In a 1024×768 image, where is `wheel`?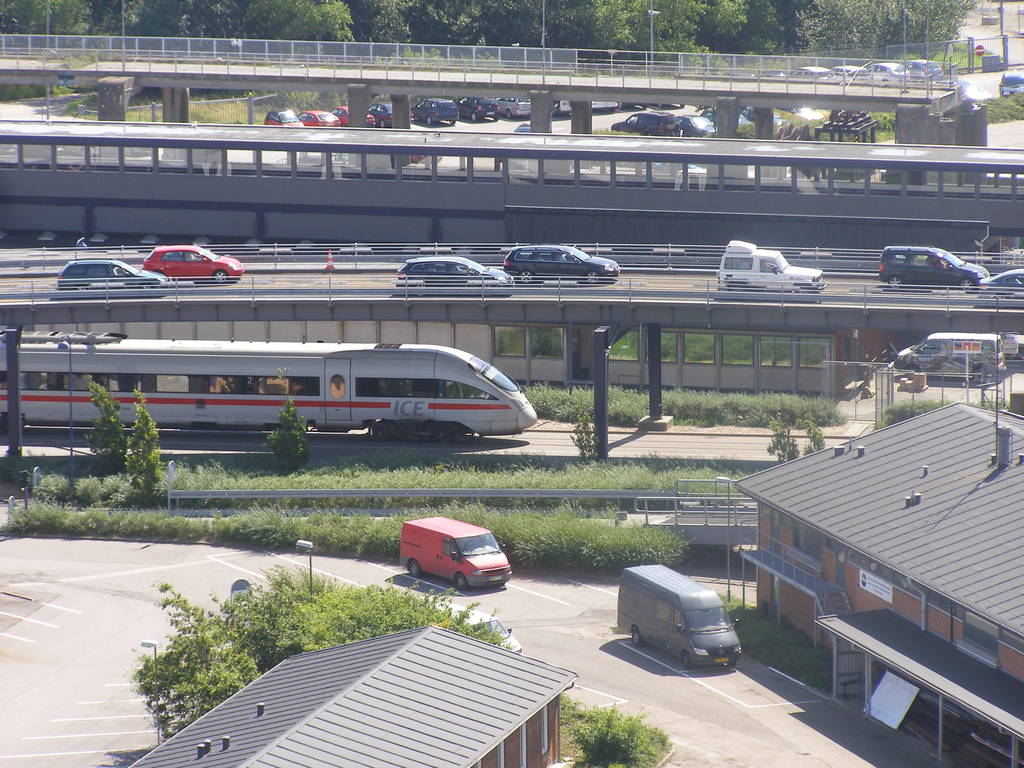
region(412, 282, 426, 298).
